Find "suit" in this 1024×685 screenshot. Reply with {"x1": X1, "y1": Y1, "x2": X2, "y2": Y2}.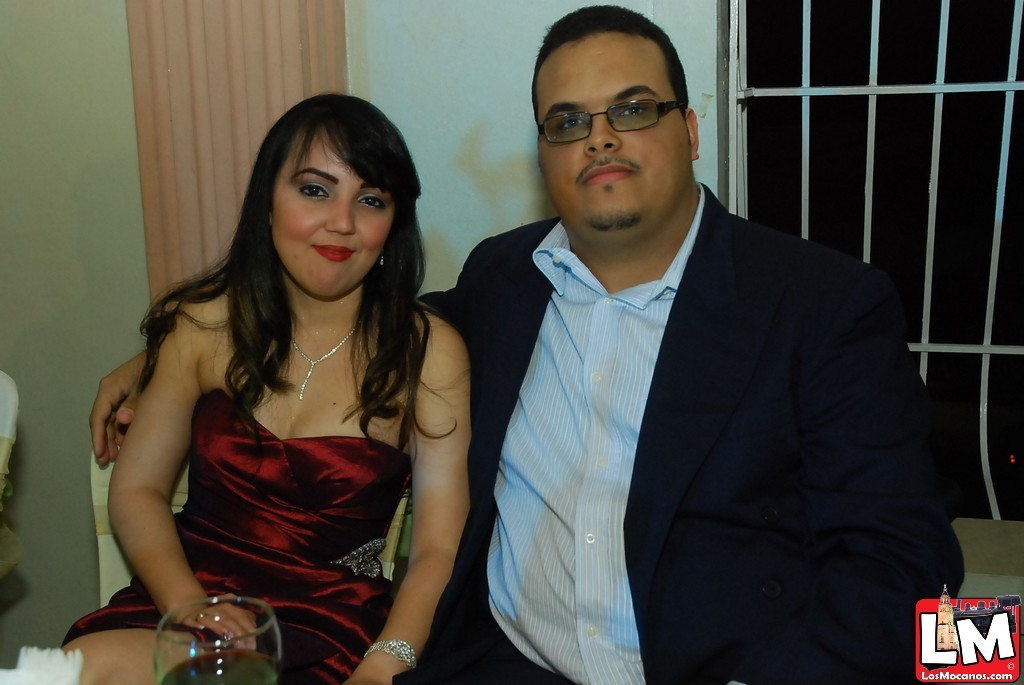
{"x1": 437, "y1": 122, "x2": 923, "y2": 659}.
